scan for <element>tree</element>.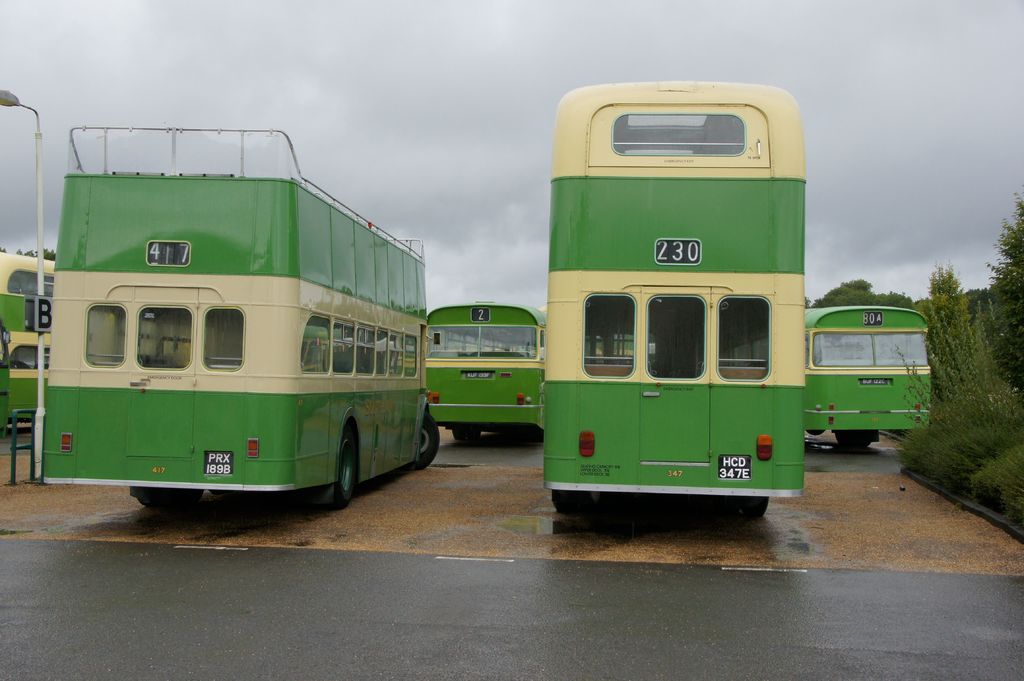
Scan result: bbox=[0, 247, 54, 262].
